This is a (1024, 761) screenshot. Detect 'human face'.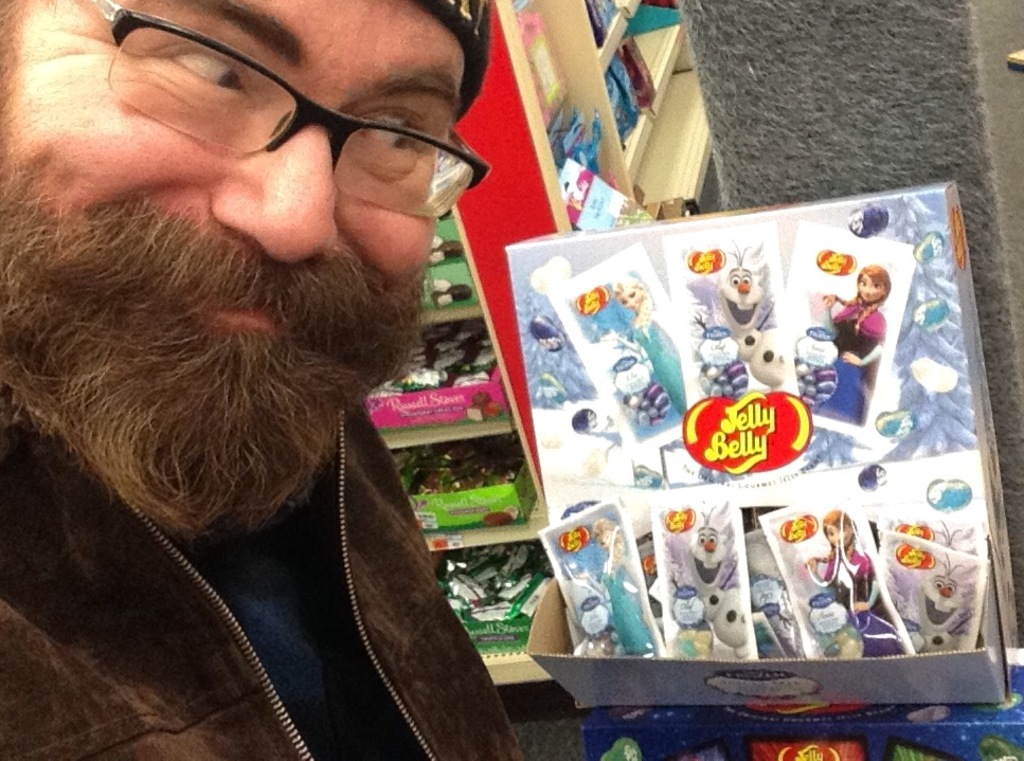
l=820, t=521, r=857, b=549.
